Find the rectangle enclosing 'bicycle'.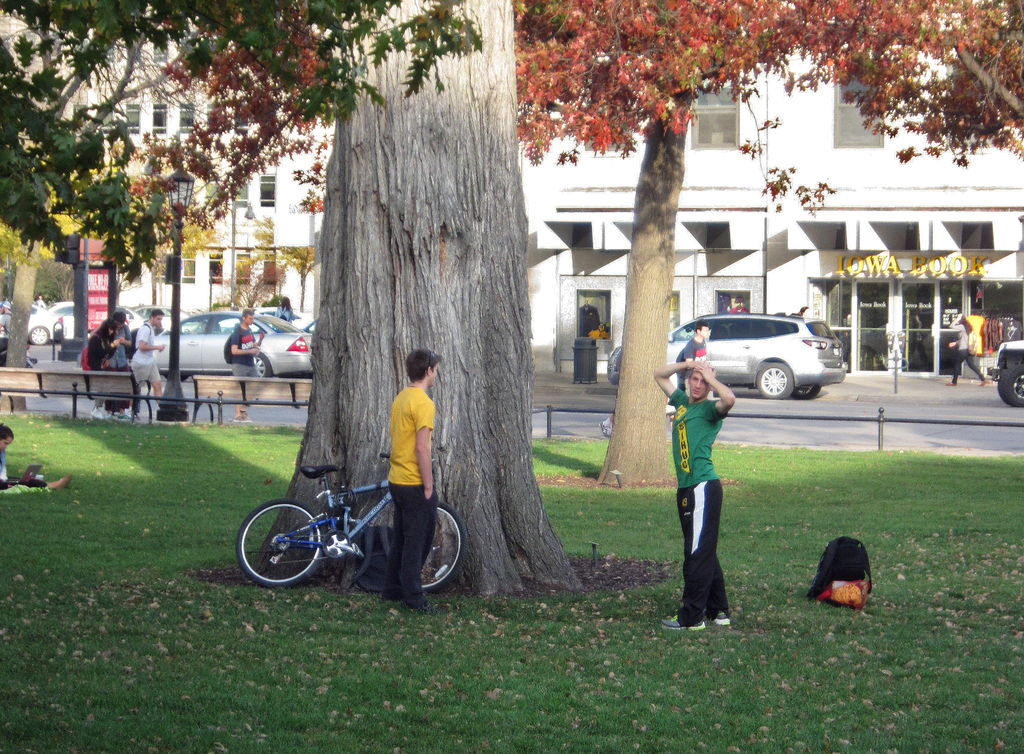
{"left": 240, "top": 440, "right": 467, "bottom": 591}.
